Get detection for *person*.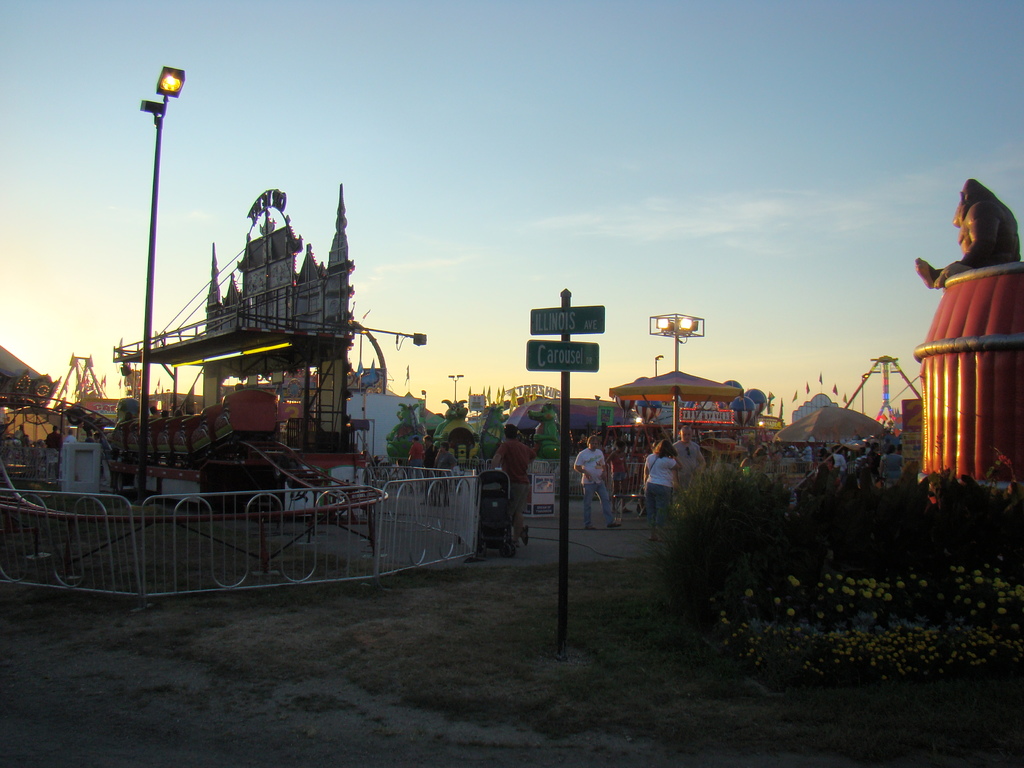
Detection: (left=566, top=429, right=614, bottom=532).
